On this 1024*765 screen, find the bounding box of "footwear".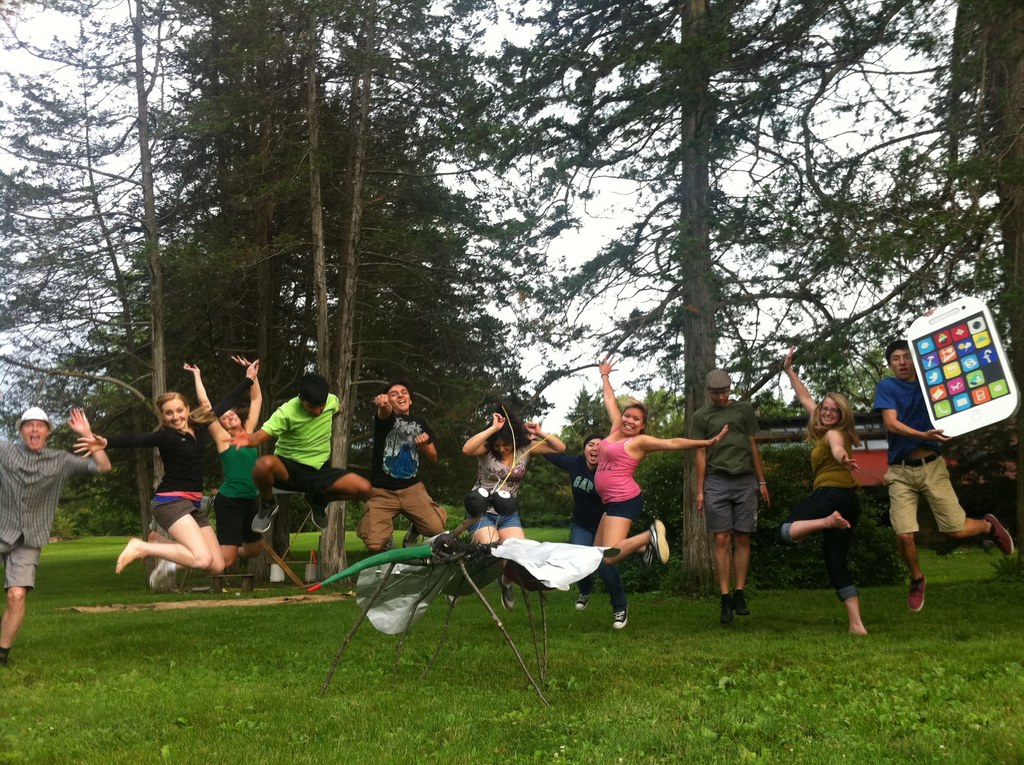
Bounding box: Rect(376, 529, 398, 551).
